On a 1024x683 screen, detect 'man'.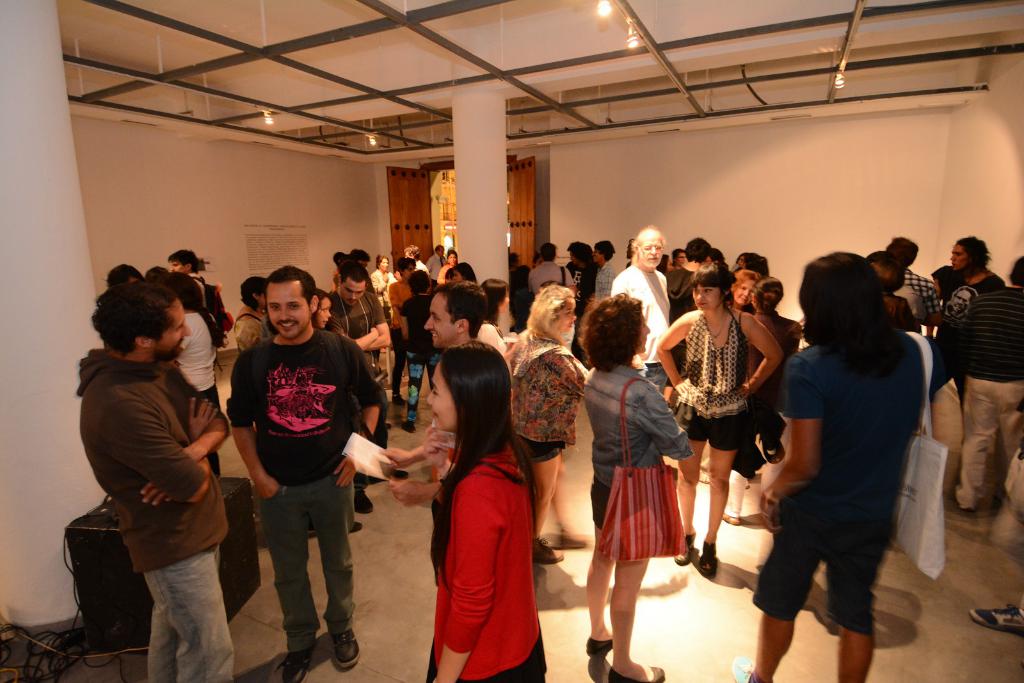
(426,242,449,281).
